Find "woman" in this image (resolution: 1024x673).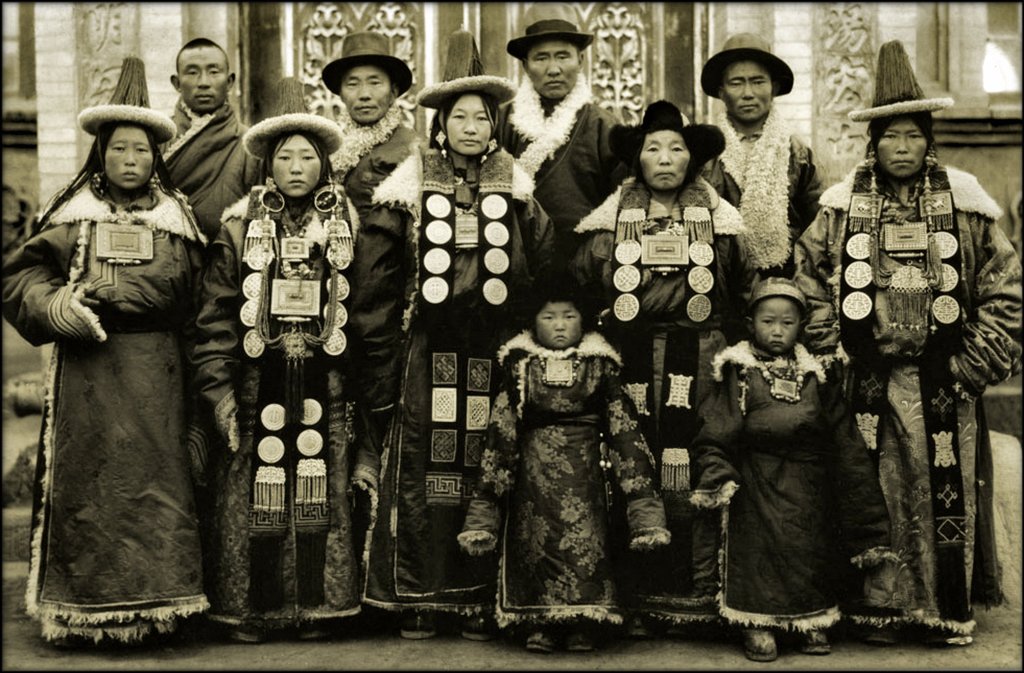
(572,97,749,638).
